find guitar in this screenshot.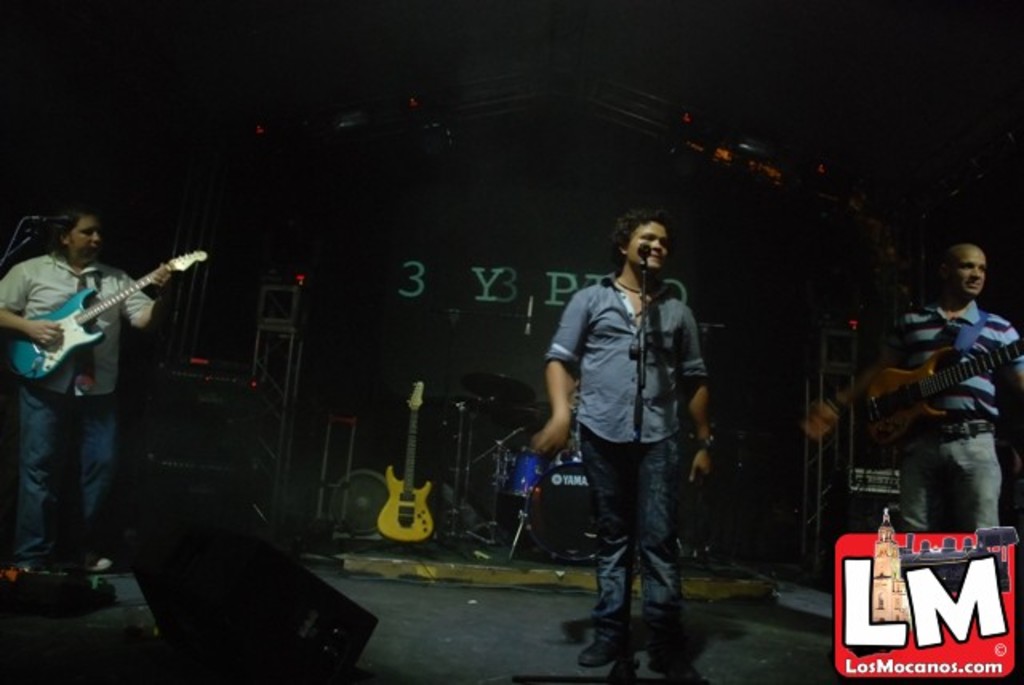
The bounding box for guitar is select_region(842, 333, 1022, 463).
